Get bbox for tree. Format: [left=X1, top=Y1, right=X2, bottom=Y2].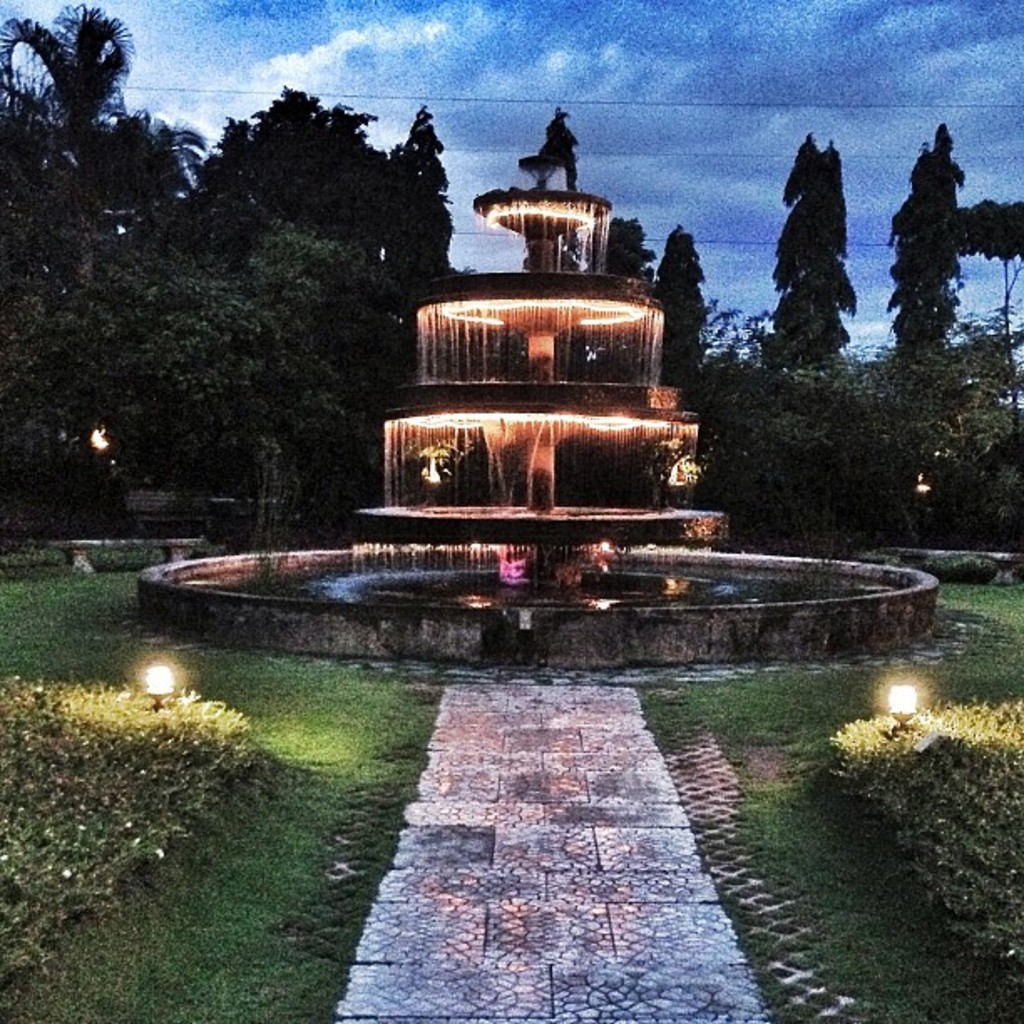
[left=90, top=249, right=366, bottom=535].
